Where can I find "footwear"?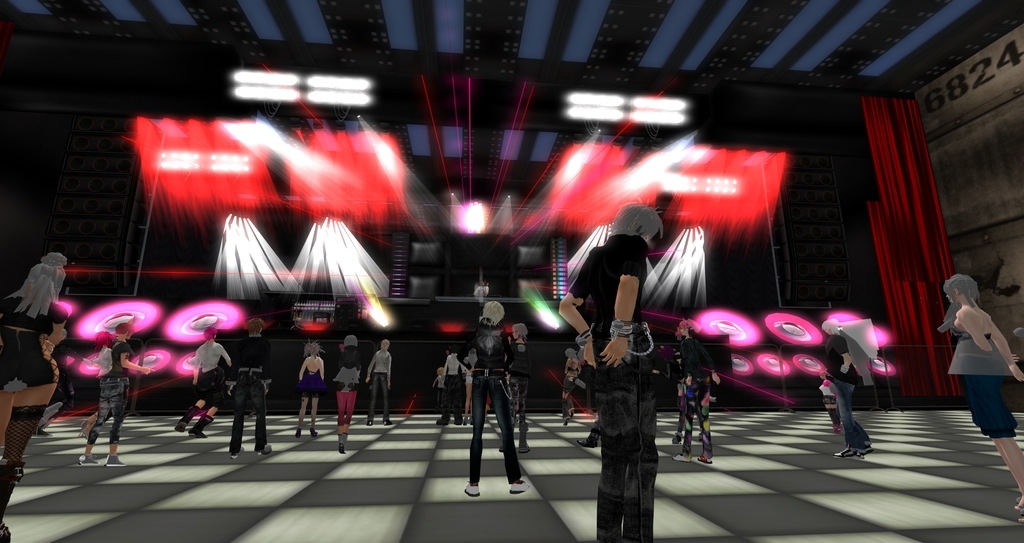
You can find it at bbox(368, 420, 376, 429).
